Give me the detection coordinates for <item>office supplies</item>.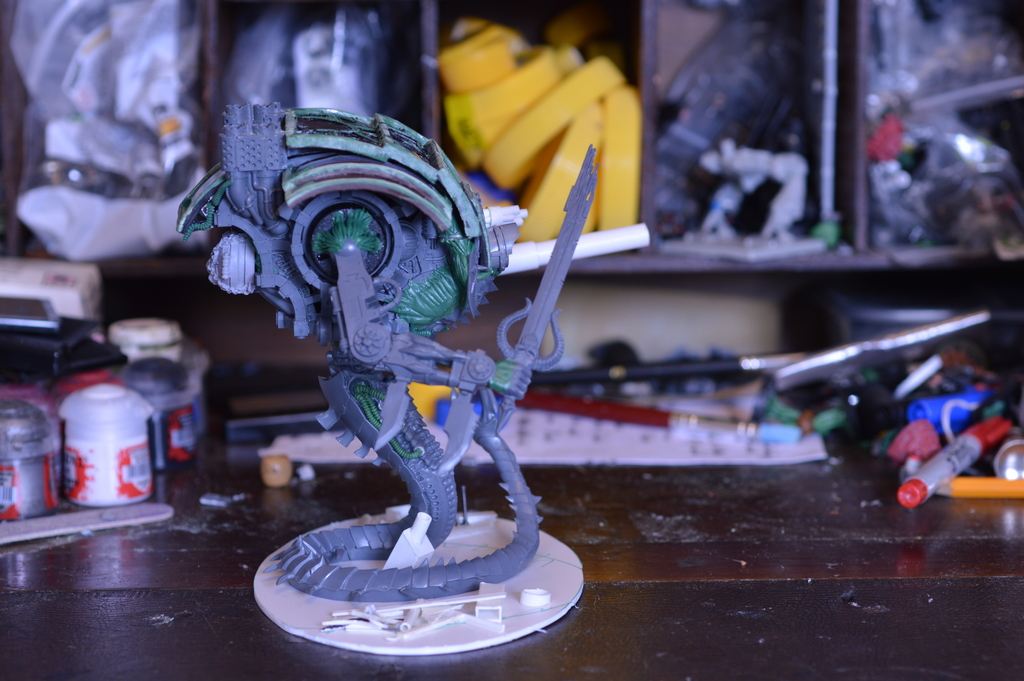
l=444, t=12, r=641, b=240.
